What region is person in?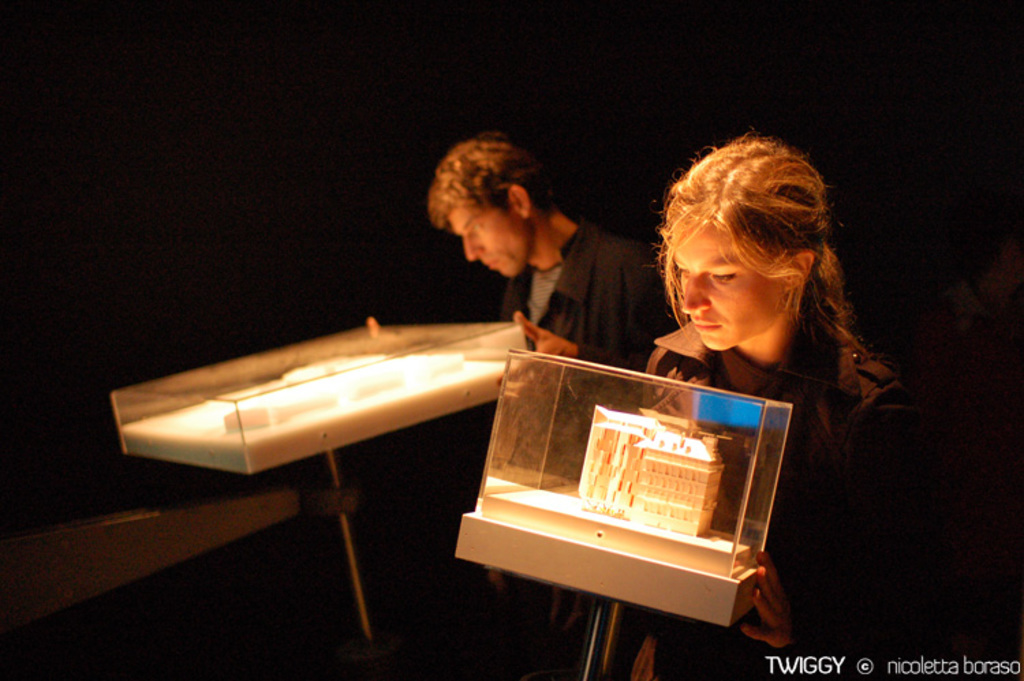
detection(370, 132, 679, 438).
